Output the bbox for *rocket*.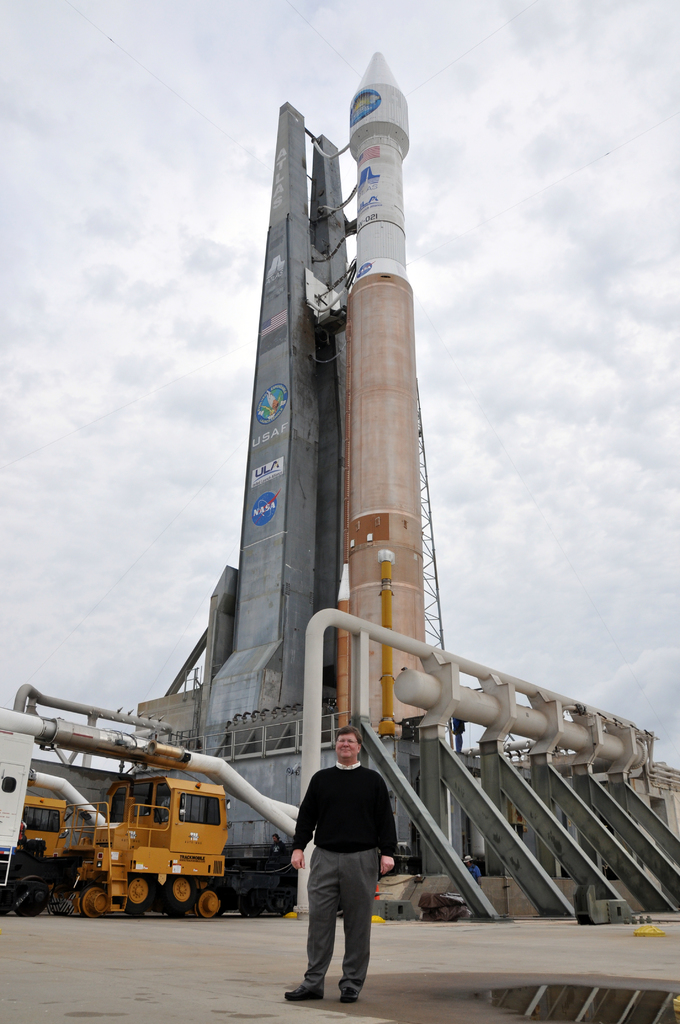
(left=330, top=51, right=429, bottom=733).
